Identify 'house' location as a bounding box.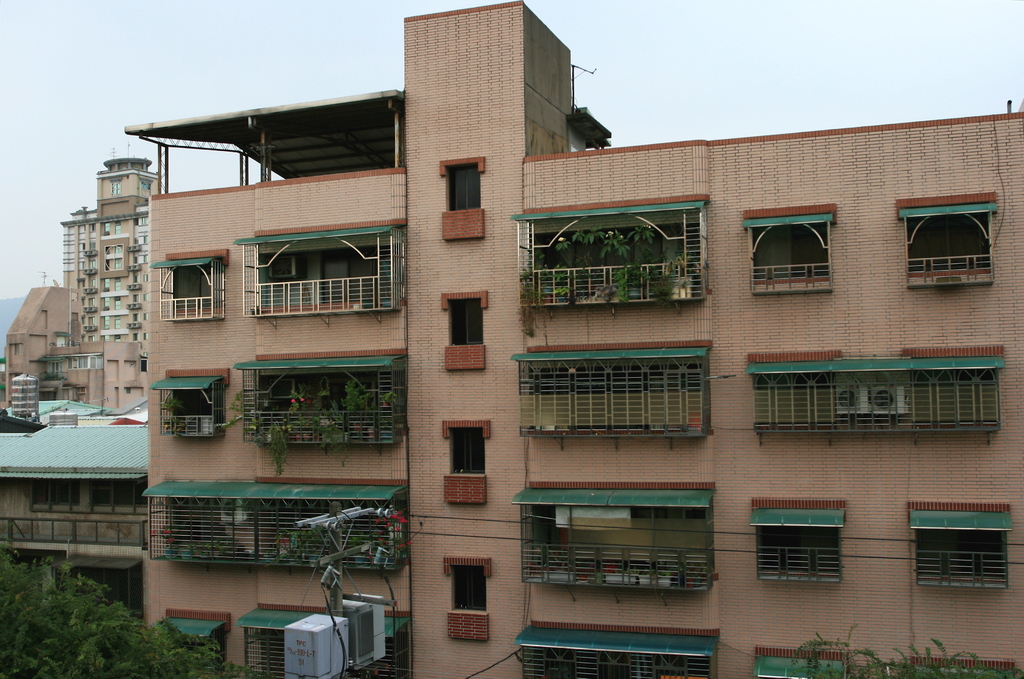
locate(123, 1, 1023, 678).
